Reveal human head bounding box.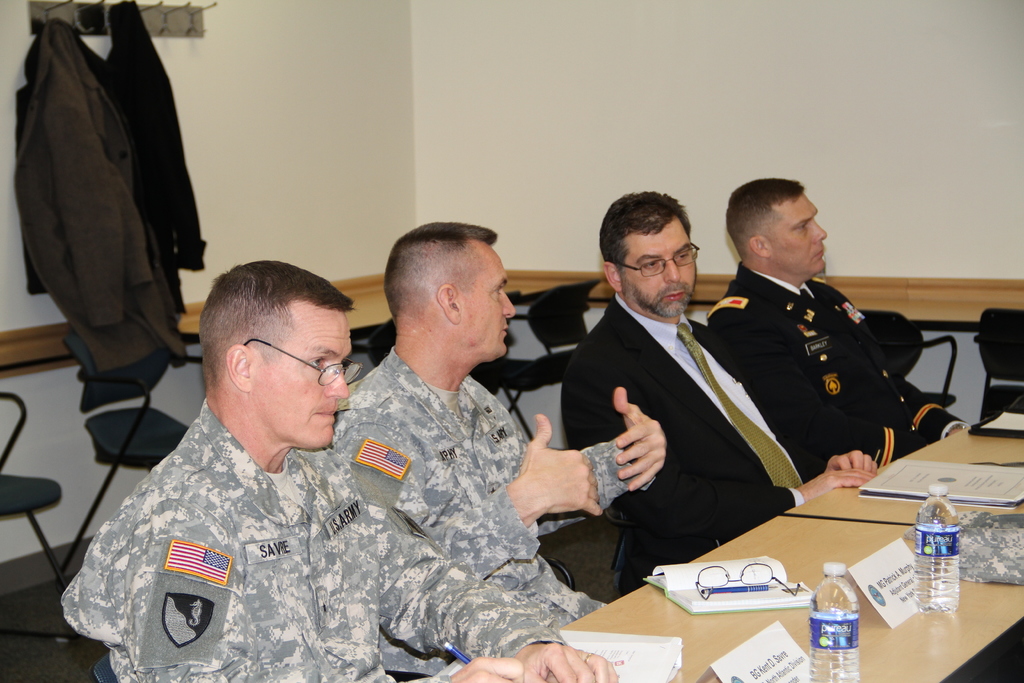
Revealed: {"left": 723, "top": 170, "right": 844, "bottom": 284}.
